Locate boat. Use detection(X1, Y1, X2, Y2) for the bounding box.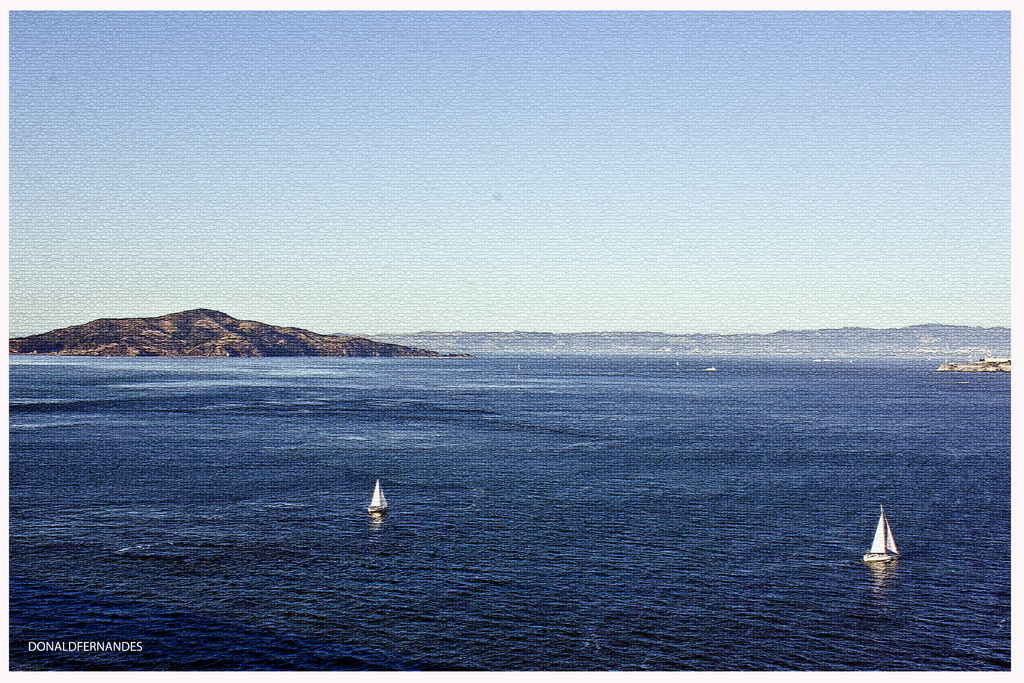
detection(362, 475, 388, 520).
